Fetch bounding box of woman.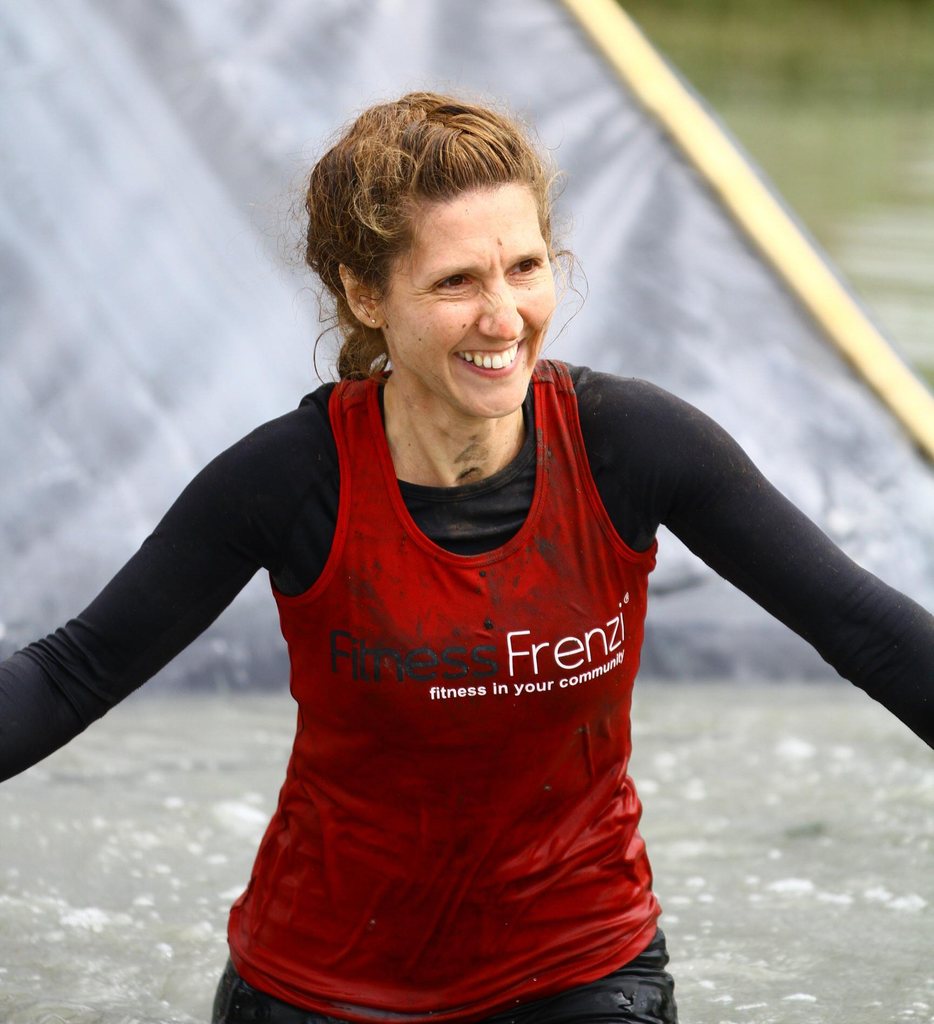
Bbox: {"x1": 47, "y1": 109, "x2": 835, "y2": 1023}.
